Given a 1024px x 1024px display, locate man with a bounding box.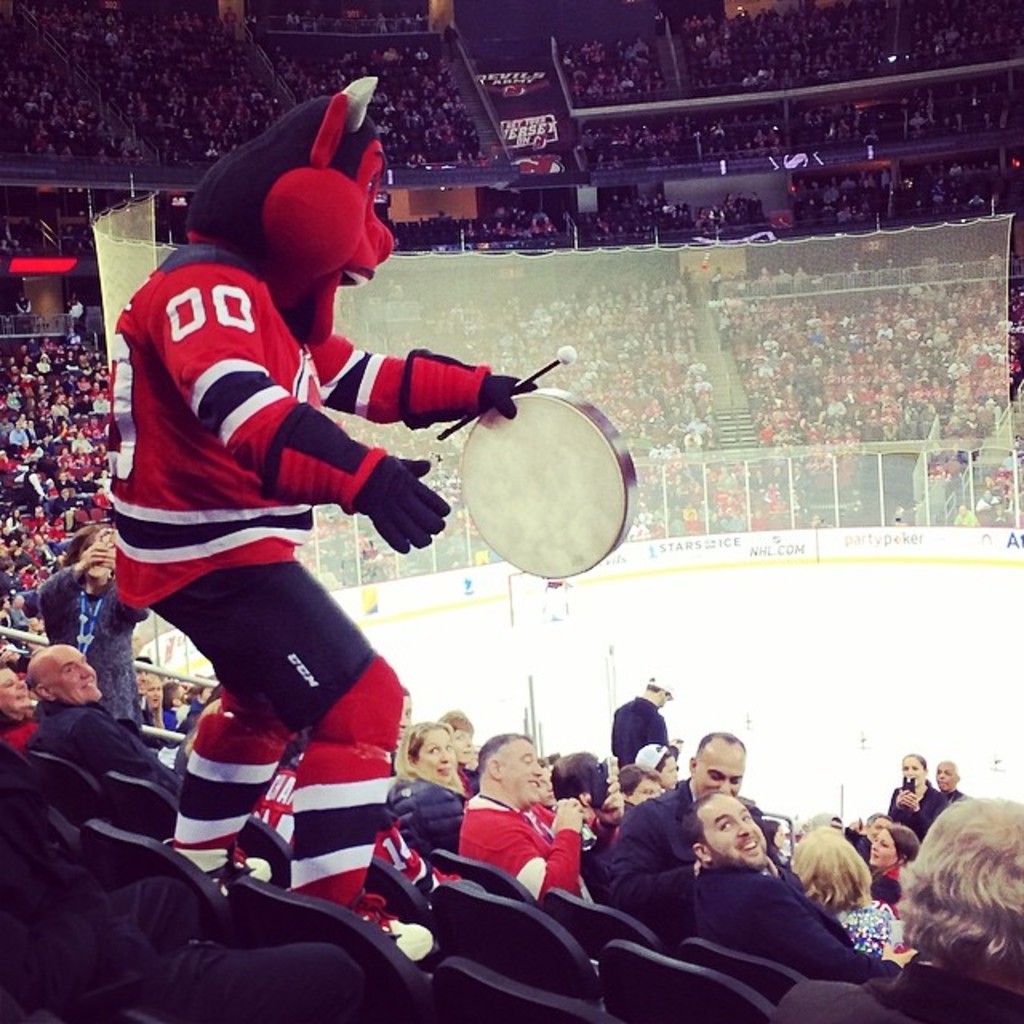
Located: l=938, t=760, r=966, b=805.
